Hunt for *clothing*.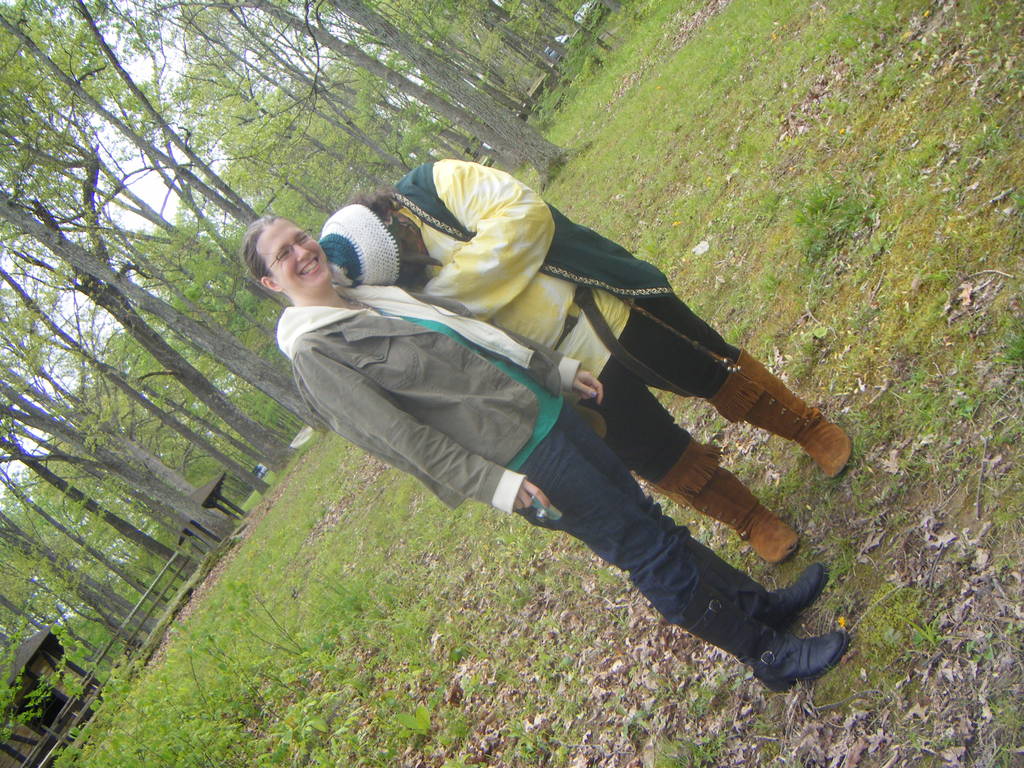
Hunted down at 390/160/737/481.
